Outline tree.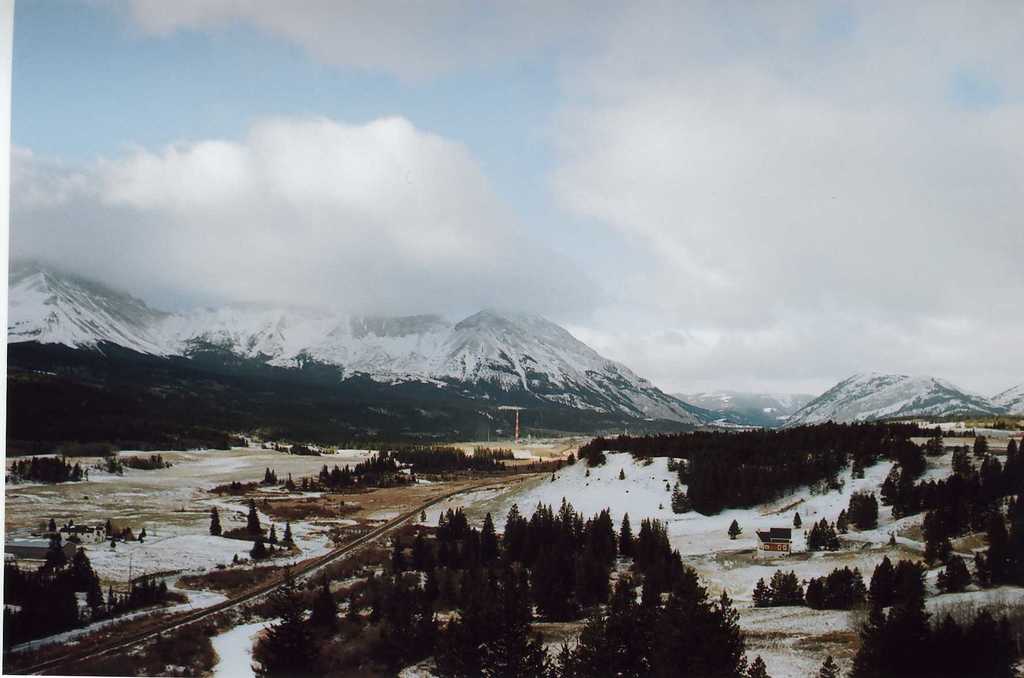
Outline: [x1=109, y1=538, x2=117, y2=549].
